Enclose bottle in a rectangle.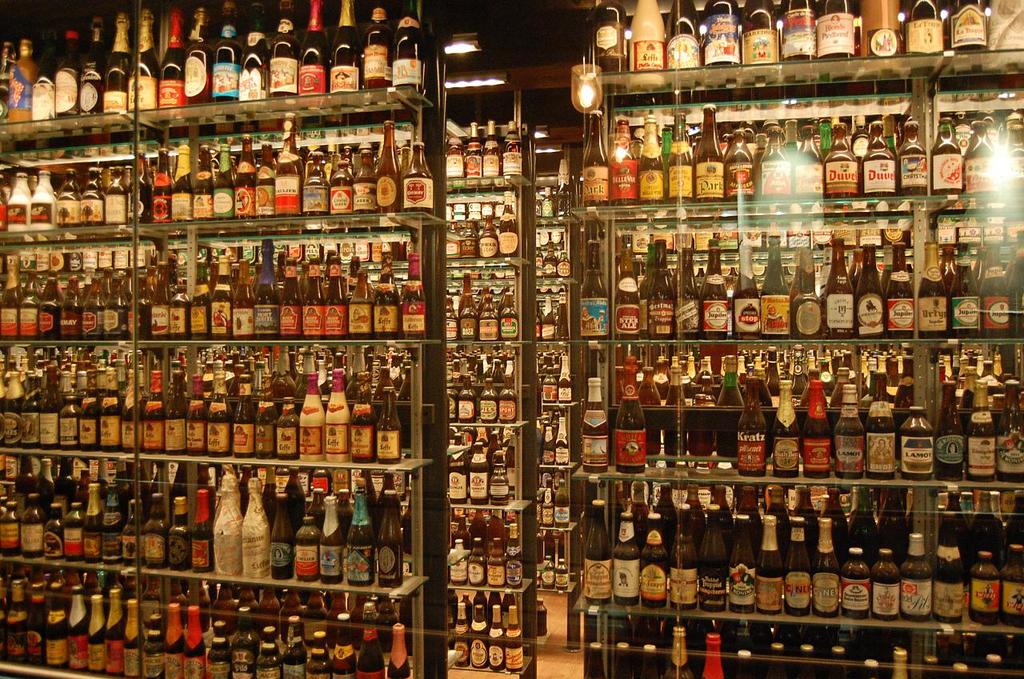
27,585,54,658.
